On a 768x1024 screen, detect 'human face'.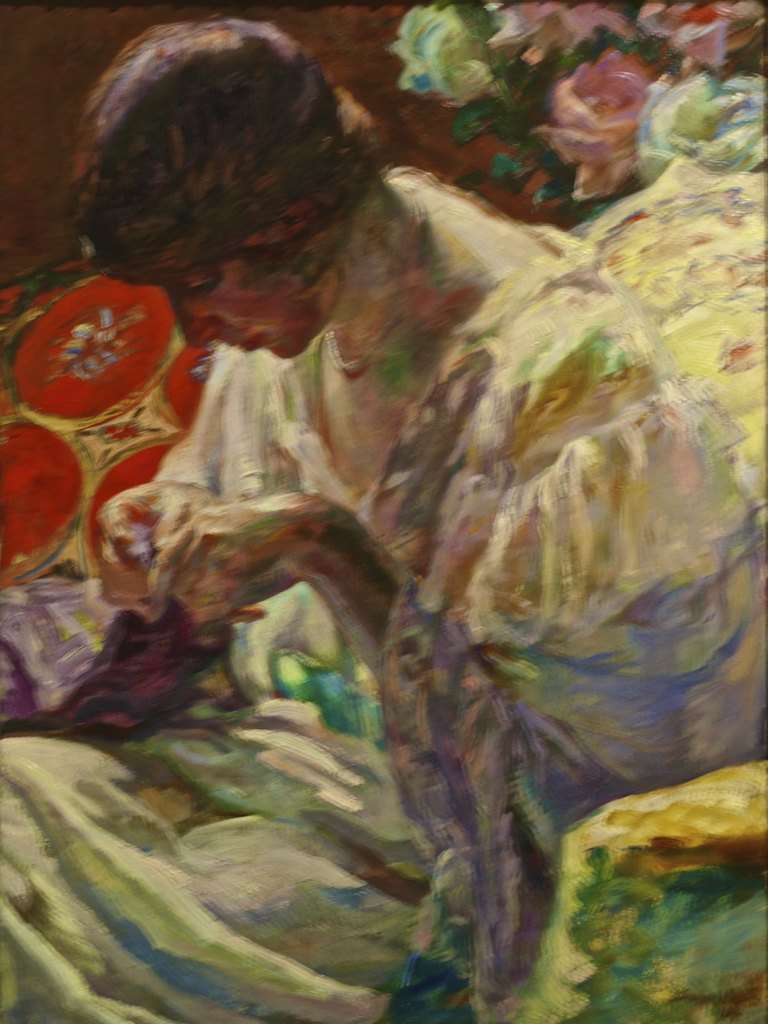
box=[129, 258, 325, 359].
